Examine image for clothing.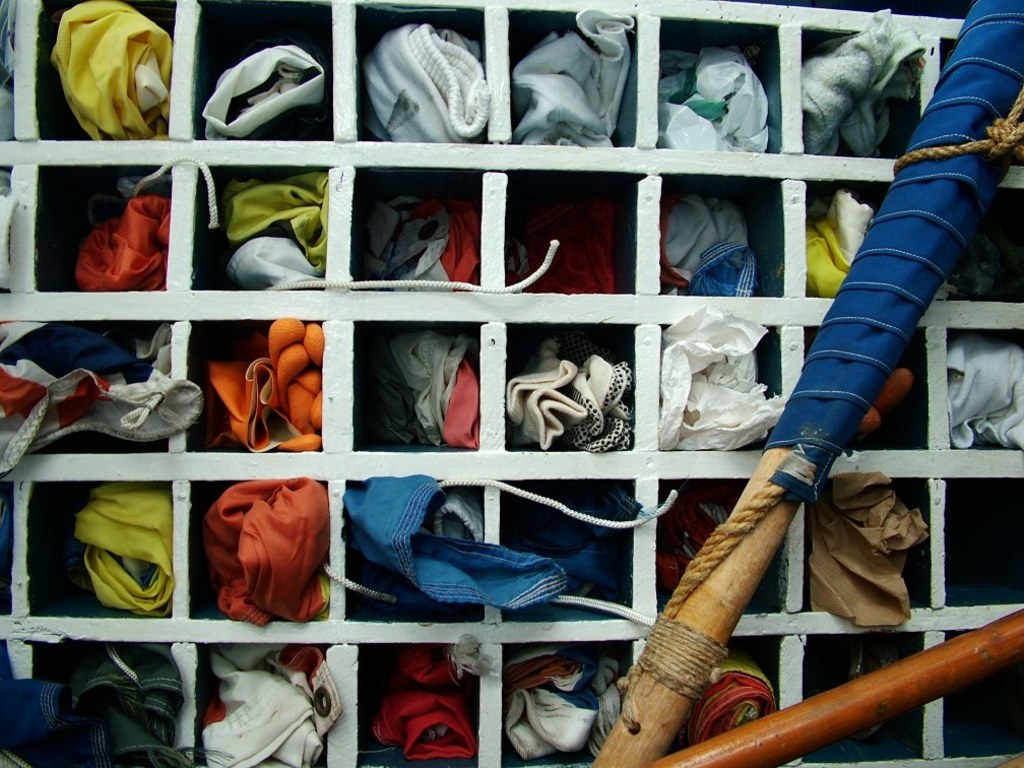
Examination result: <box>354,179,476,305</box>.
